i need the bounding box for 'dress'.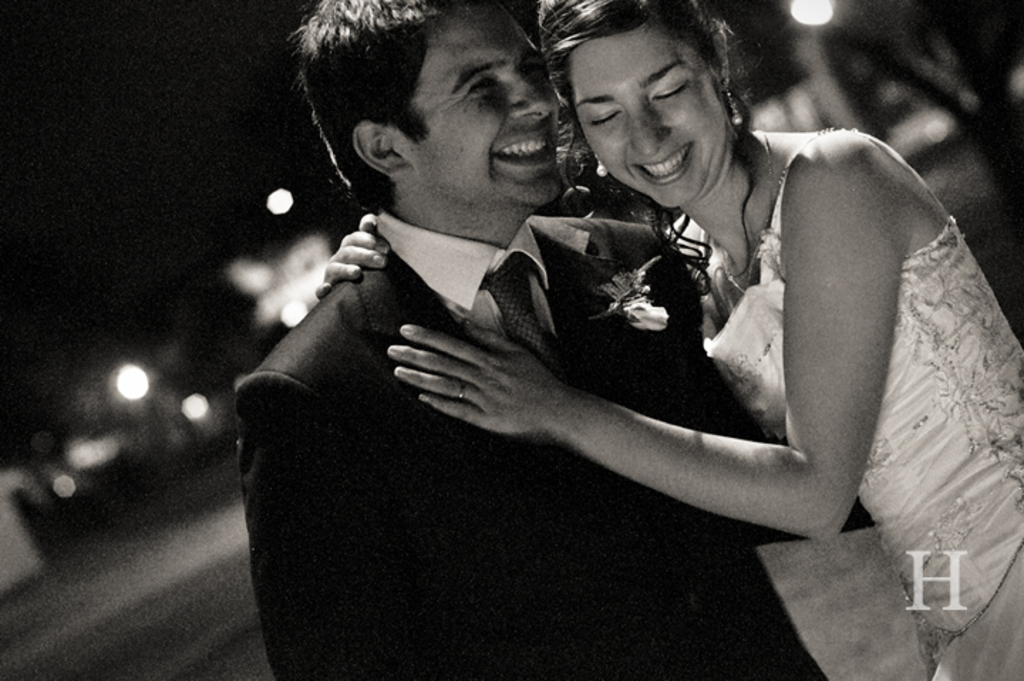
Here it is: detection(697, 128, 1023, 680).
